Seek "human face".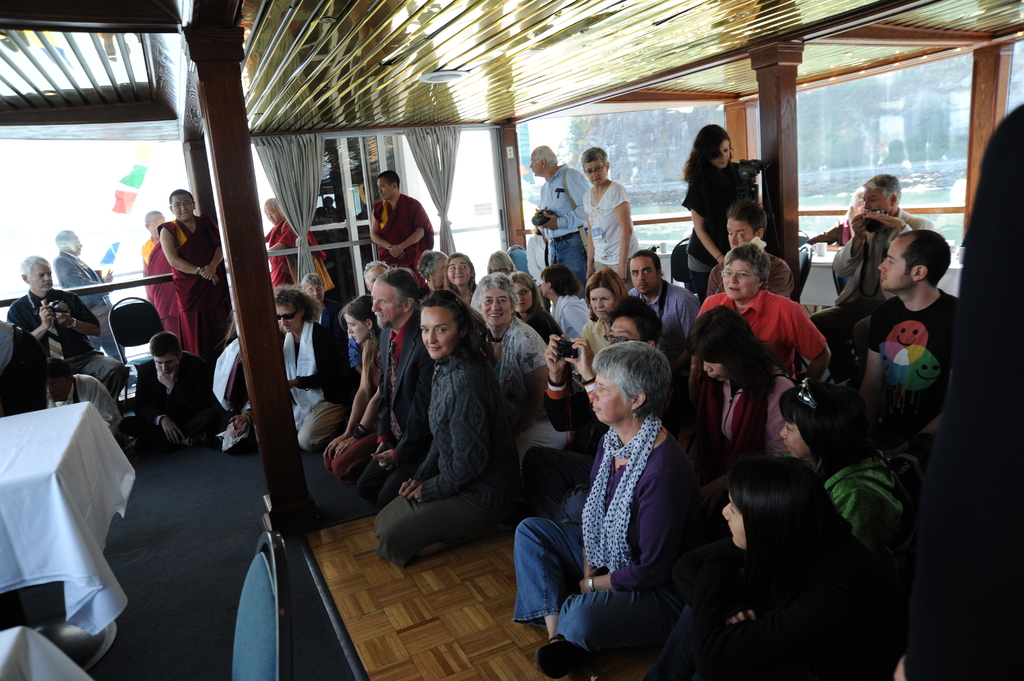
rect(431, 259, 451, 290).
